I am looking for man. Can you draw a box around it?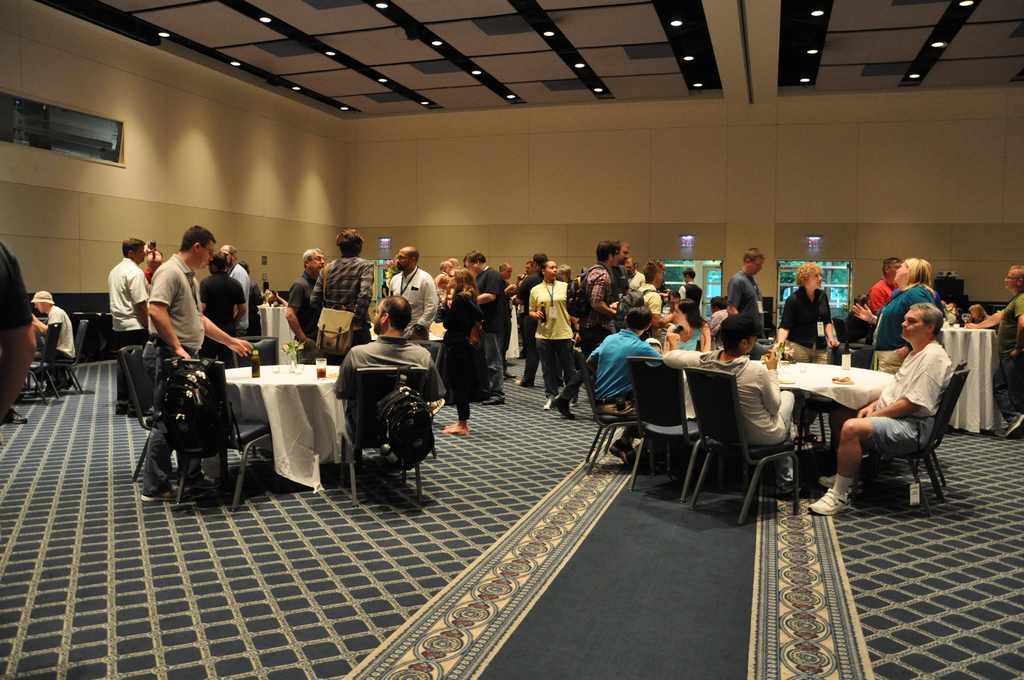
Sure, the bounding box is left=292, top=241, right=346, bottom=347.
